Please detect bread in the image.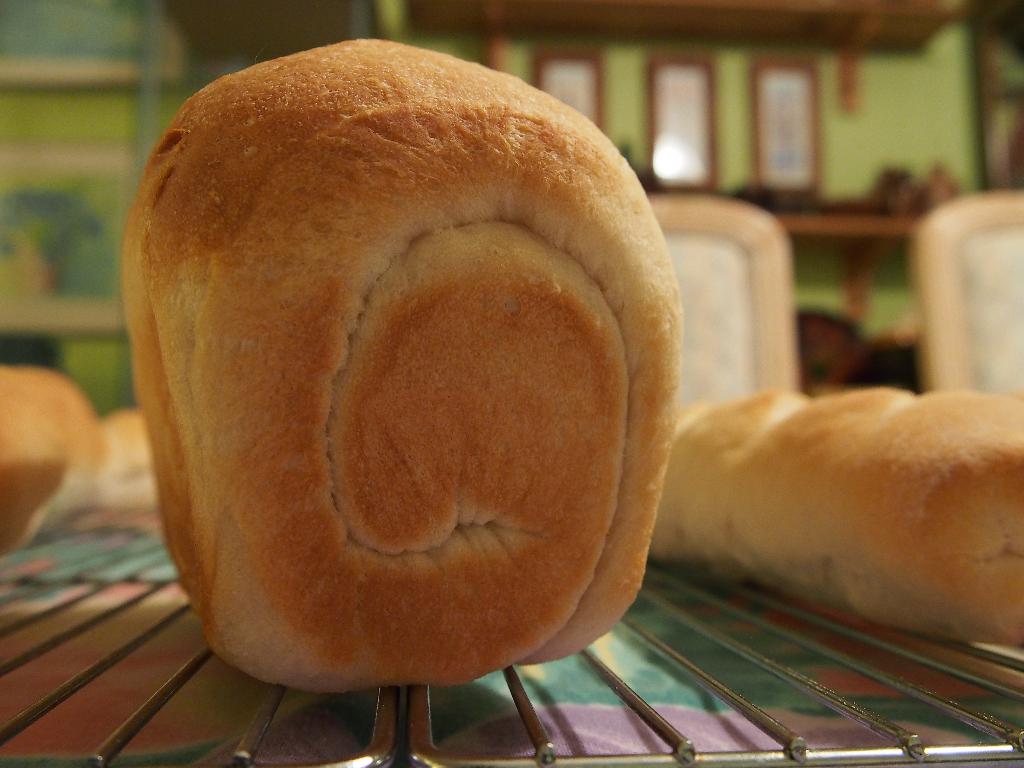
x1=648 y1=383 x2=1022 y2=653.
